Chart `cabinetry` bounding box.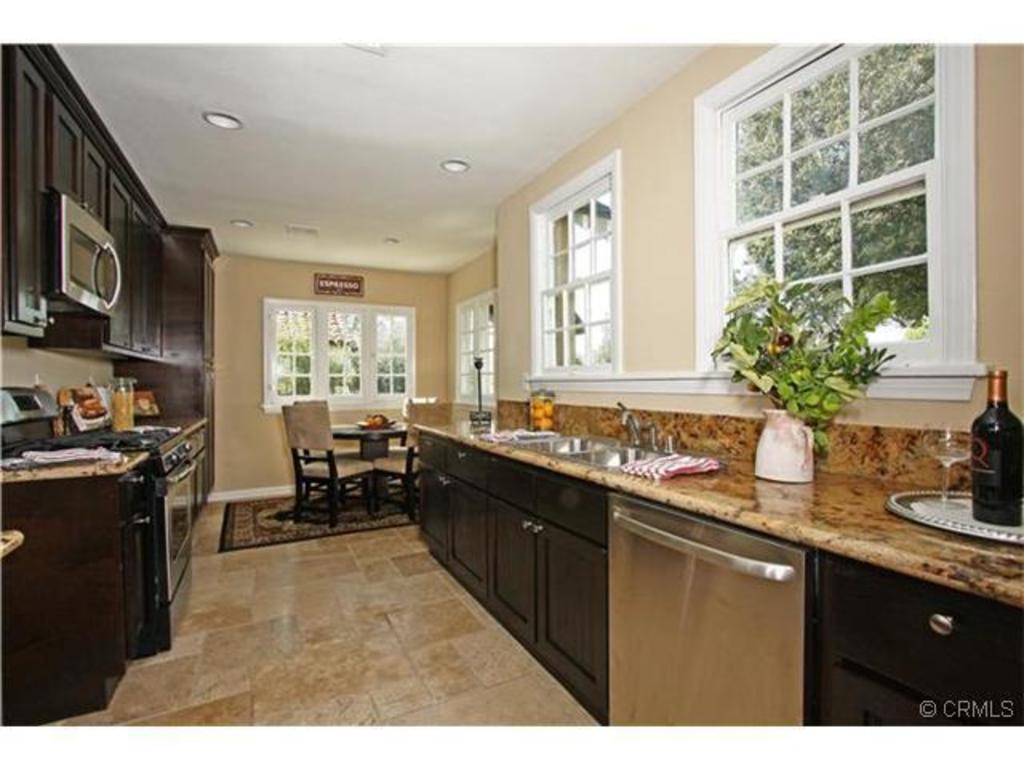
Charted: left=0, top=54, right=186, bottom=366.
